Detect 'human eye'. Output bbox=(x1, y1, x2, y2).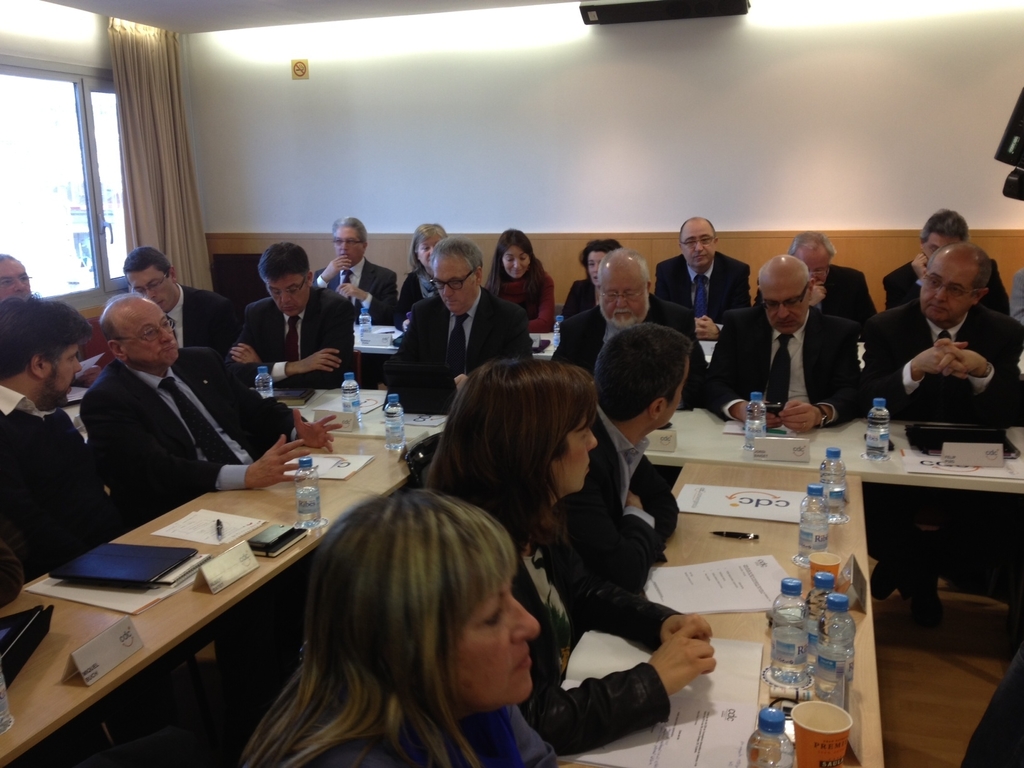
bbox=(164, 319, 169, 328).
